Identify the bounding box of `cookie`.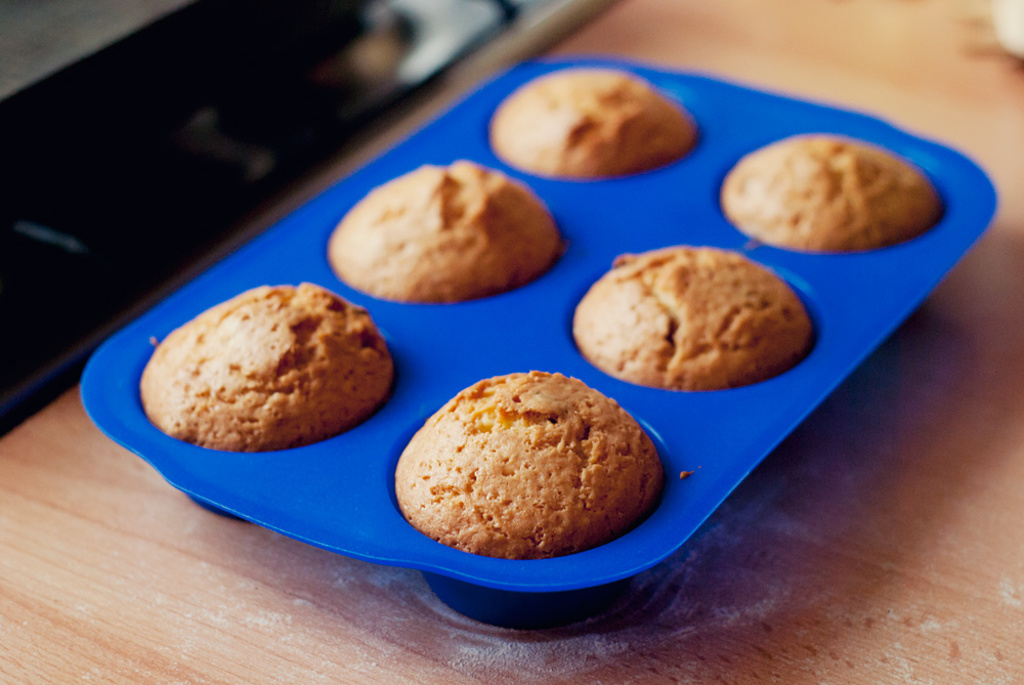
box=[391, 366, 662, 559].
